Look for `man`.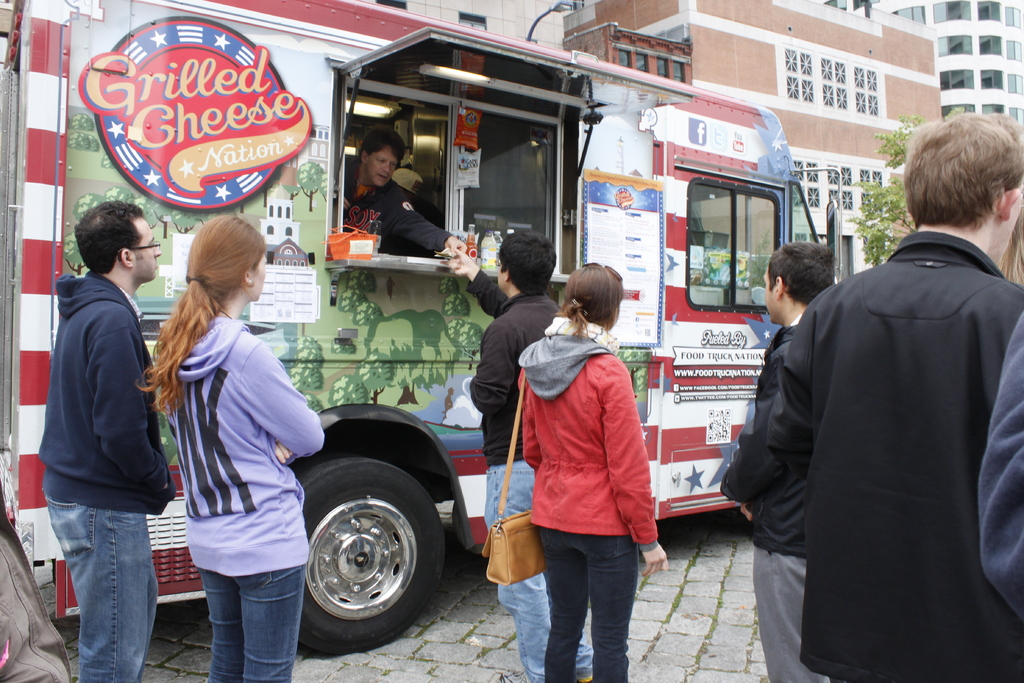
Found: x1=434 y1=226 x2=556 y2=682.
